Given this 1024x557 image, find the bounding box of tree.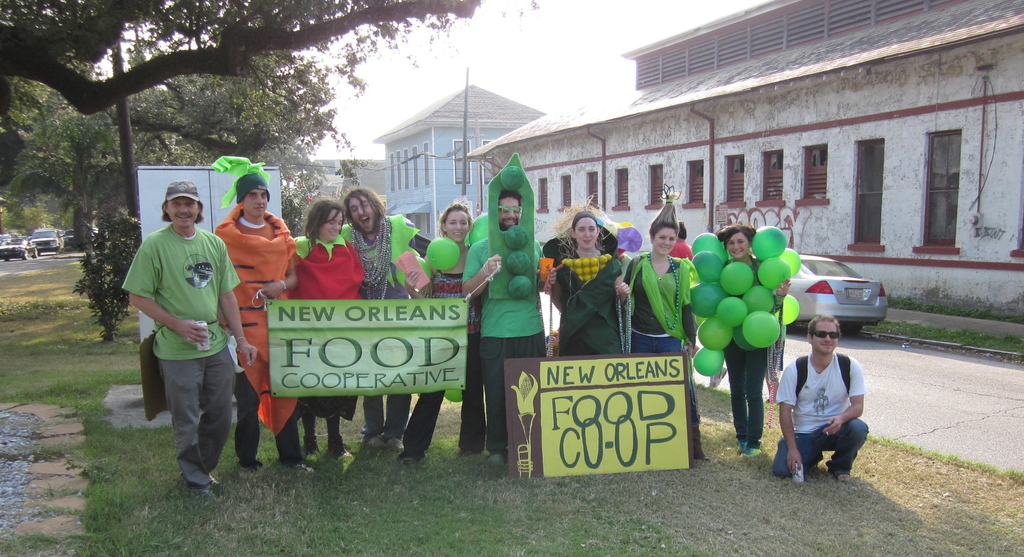
box(0, 29, 346, 250).
